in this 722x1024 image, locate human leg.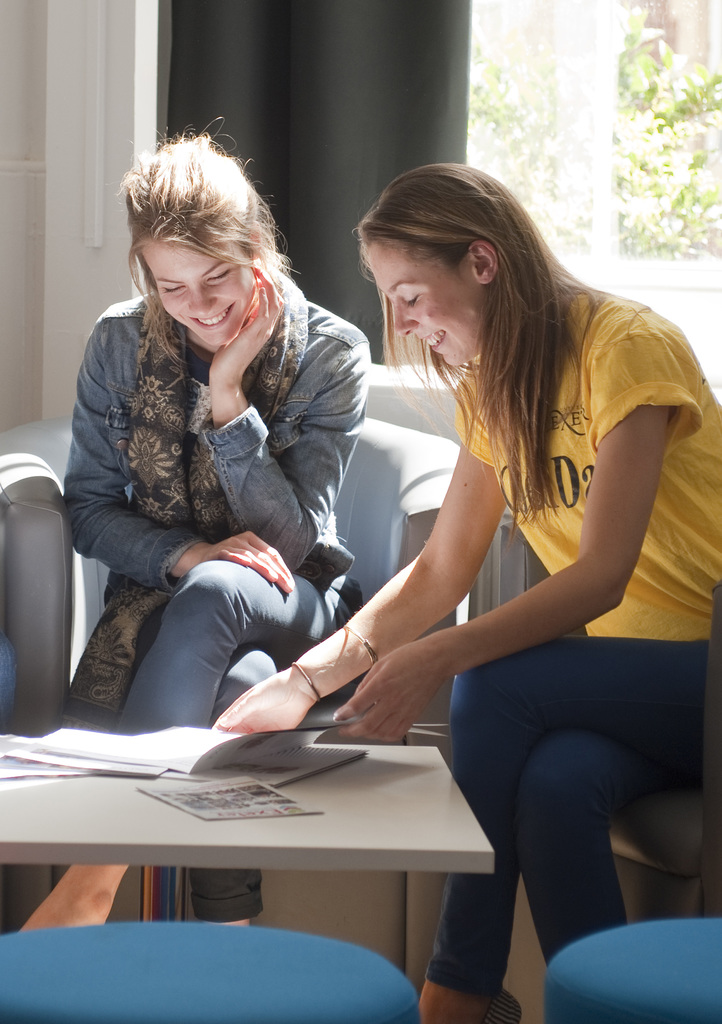
Bounding box: <region>406, 634, 721, 1018</region>.
